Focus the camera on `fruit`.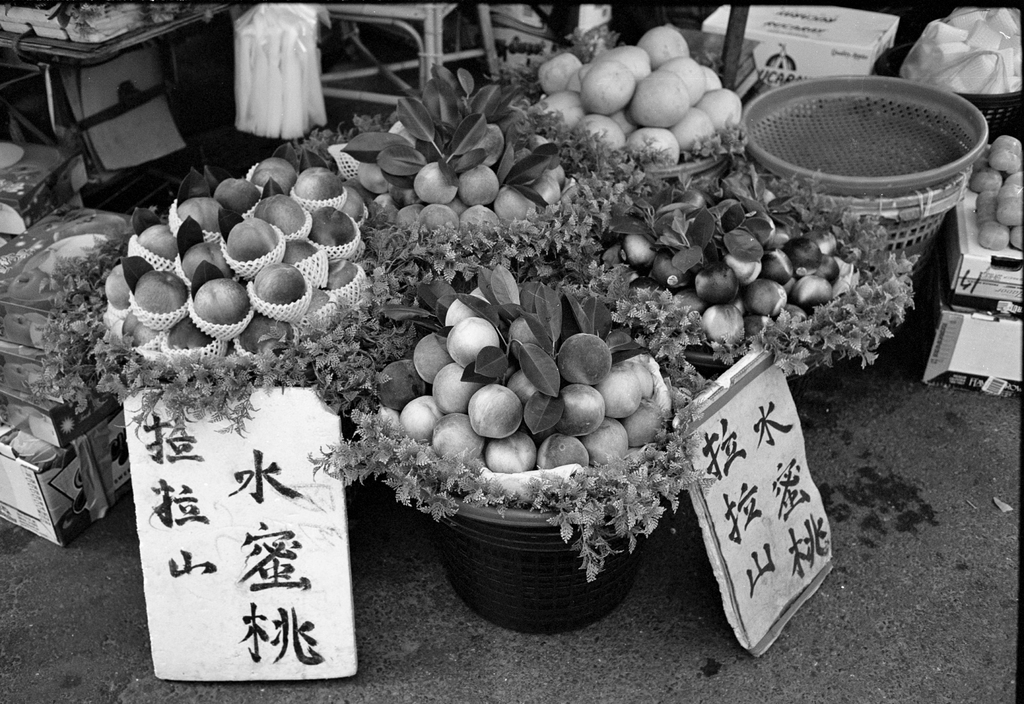
Focus region: (left=294, top=164, right=343, bottom=211).
